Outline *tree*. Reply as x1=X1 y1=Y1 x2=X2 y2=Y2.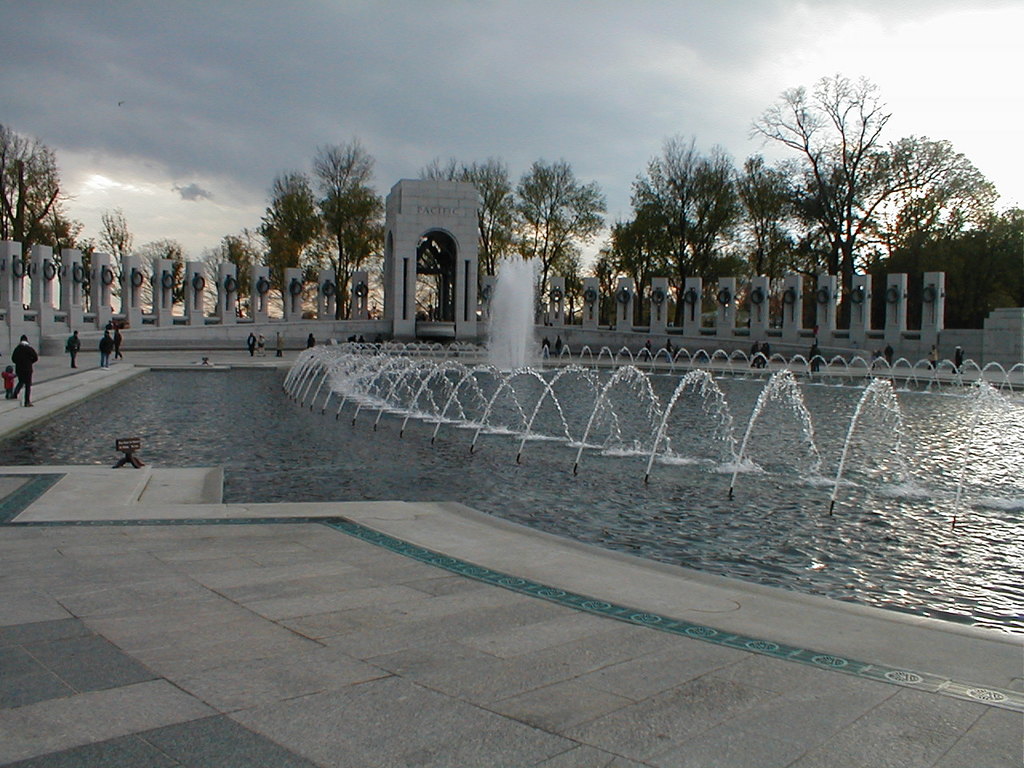
x1=942 y1=206 x2=1023 y2=334.
